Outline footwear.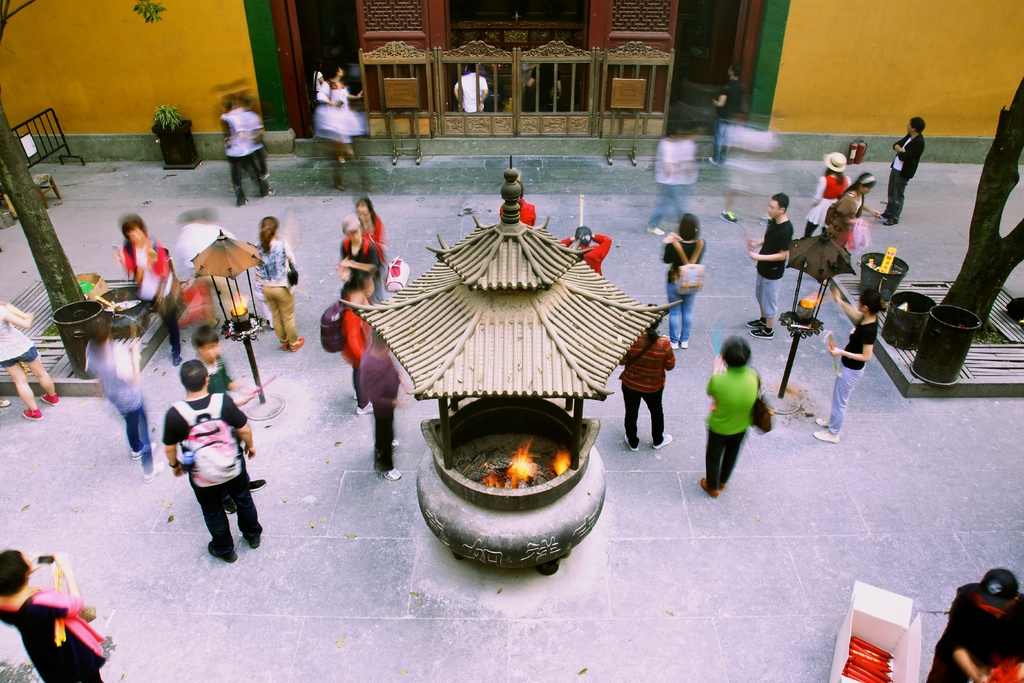
Outline: 650 432 673 451.
